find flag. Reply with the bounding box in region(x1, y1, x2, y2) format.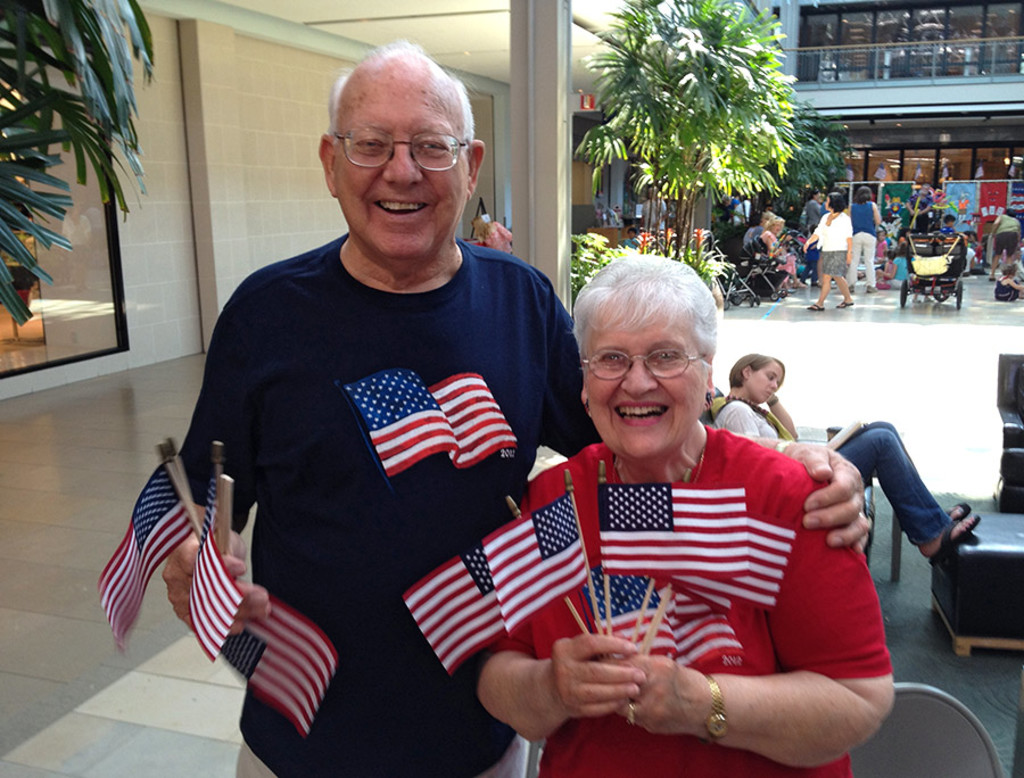
region(578, 580, 678, 651).
